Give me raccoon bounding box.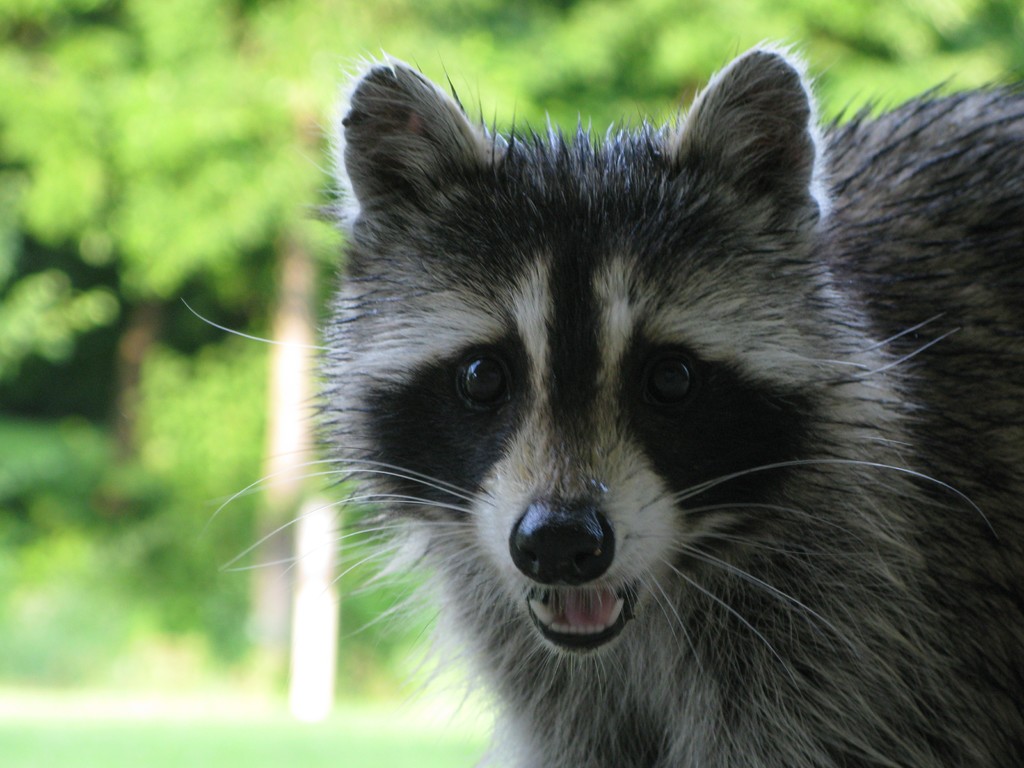
pyautogui.locateOnScreen(179, 36, 1023, 767).
